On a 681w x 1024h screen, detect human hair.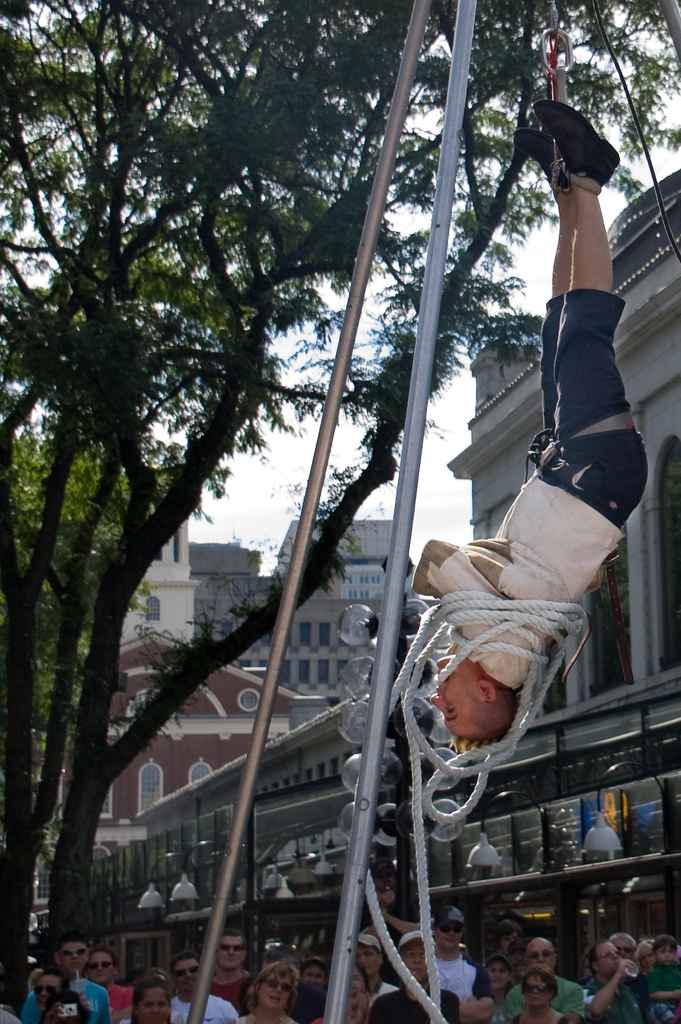
x1=637 y1=935 x2=656 y2=961.
